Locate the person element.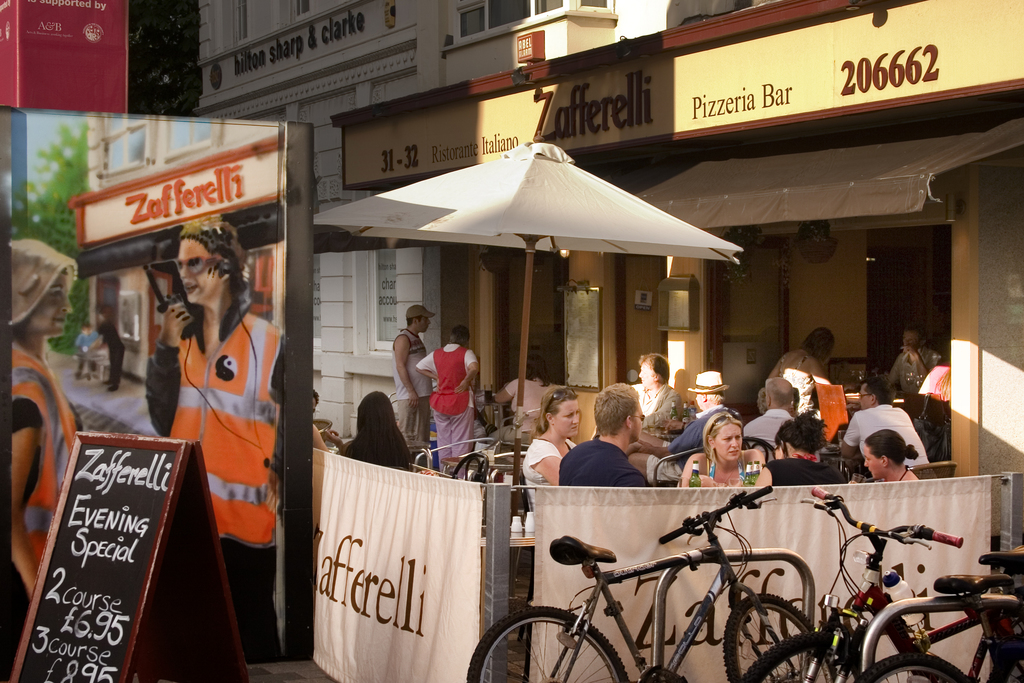
Element bbox: Rect(769, 325, 829, 407).
